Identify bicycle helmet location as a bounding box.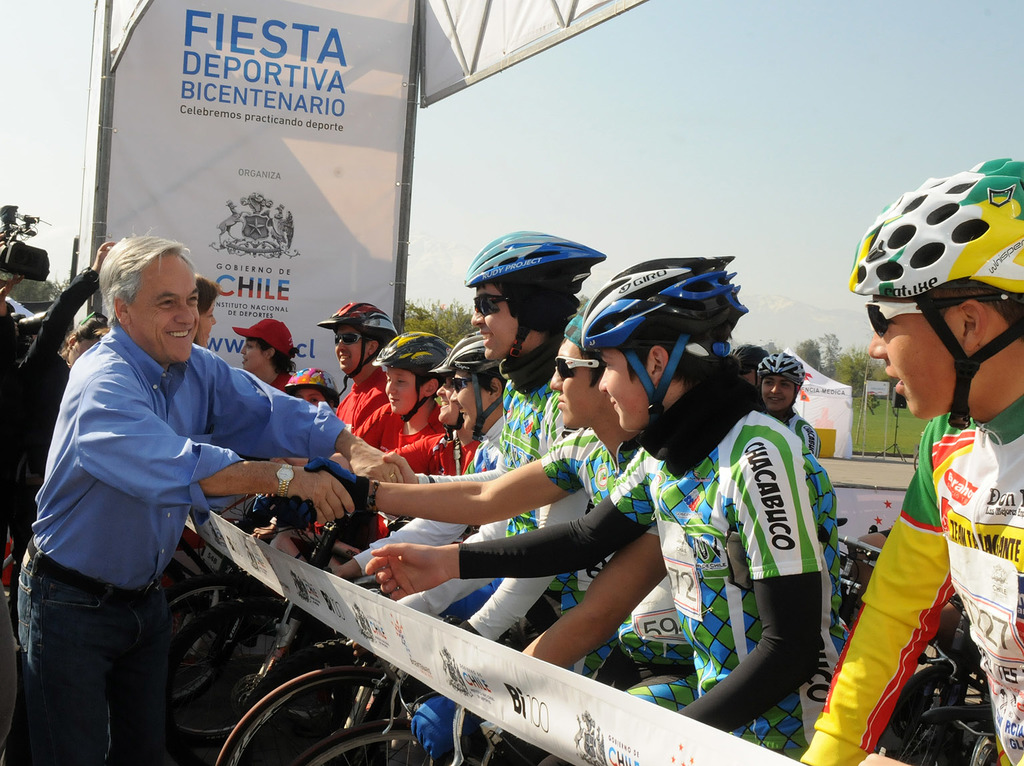
322:298:398:395.
